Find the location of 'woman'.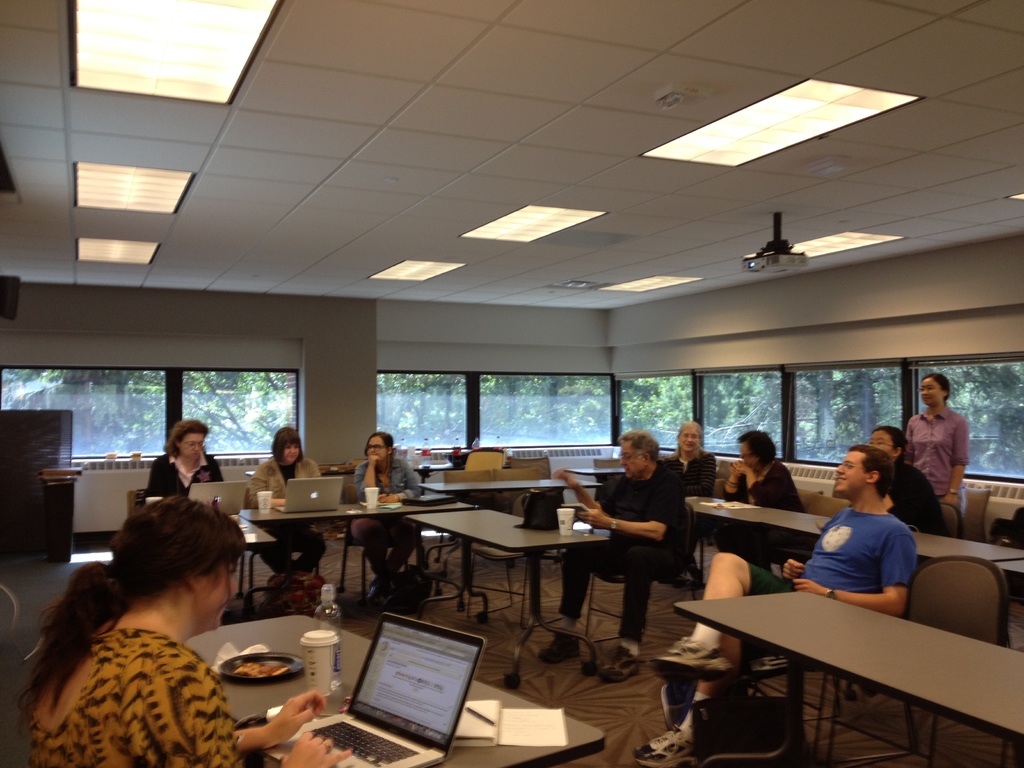
Location: (left=248, top=426, right=329, bottom=588).
